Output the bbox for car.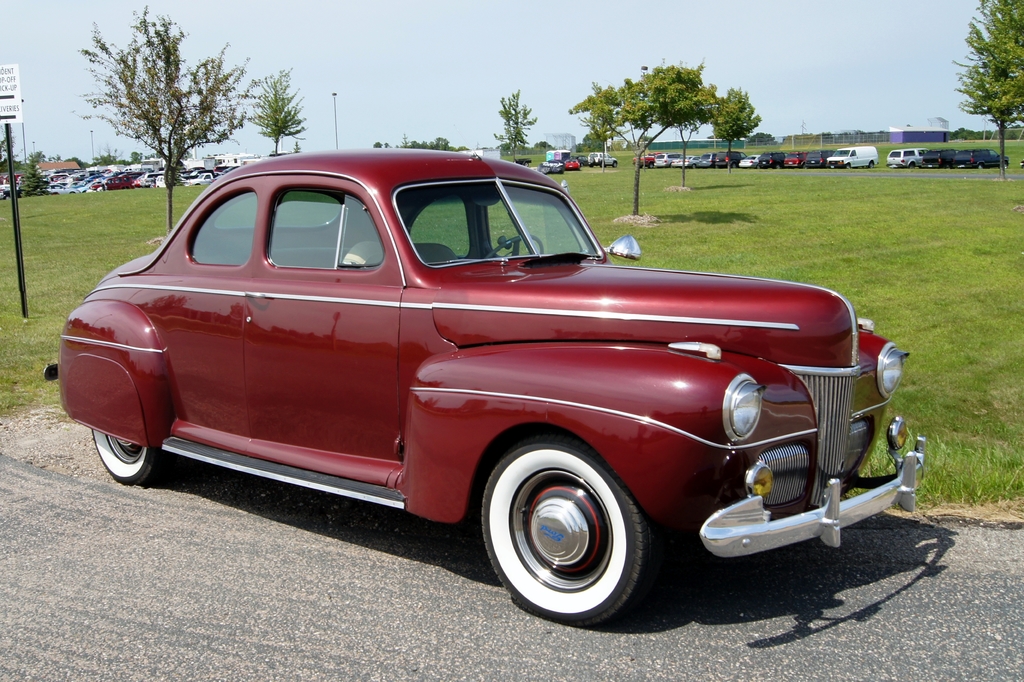
bbox(634, 152, 656, 170).
